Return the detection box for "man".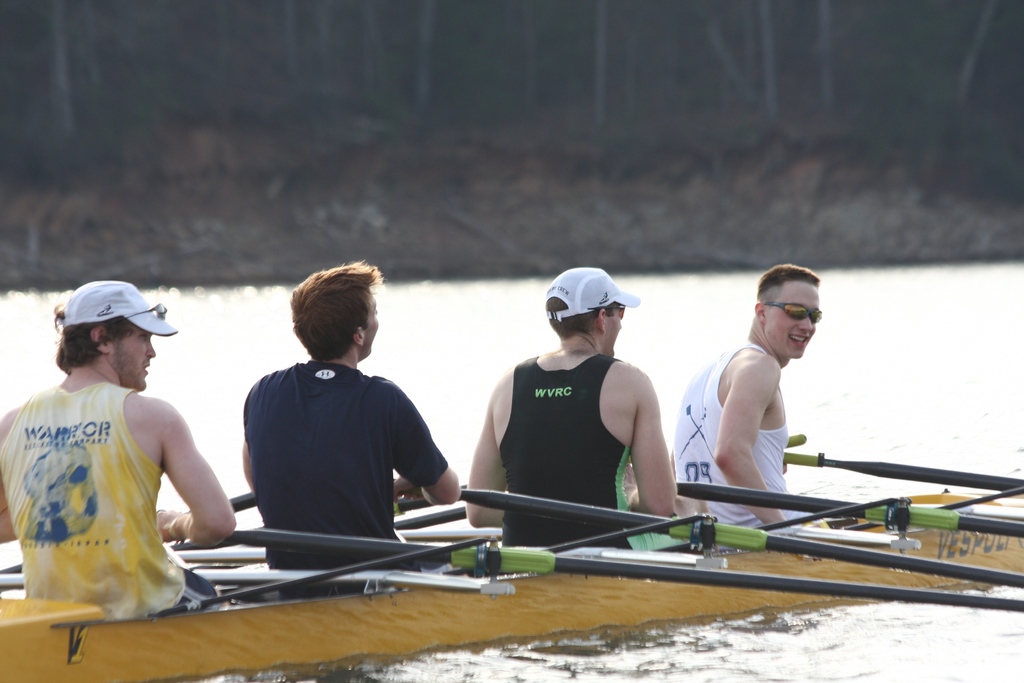
bbox=[467, 266, 710, 555].
